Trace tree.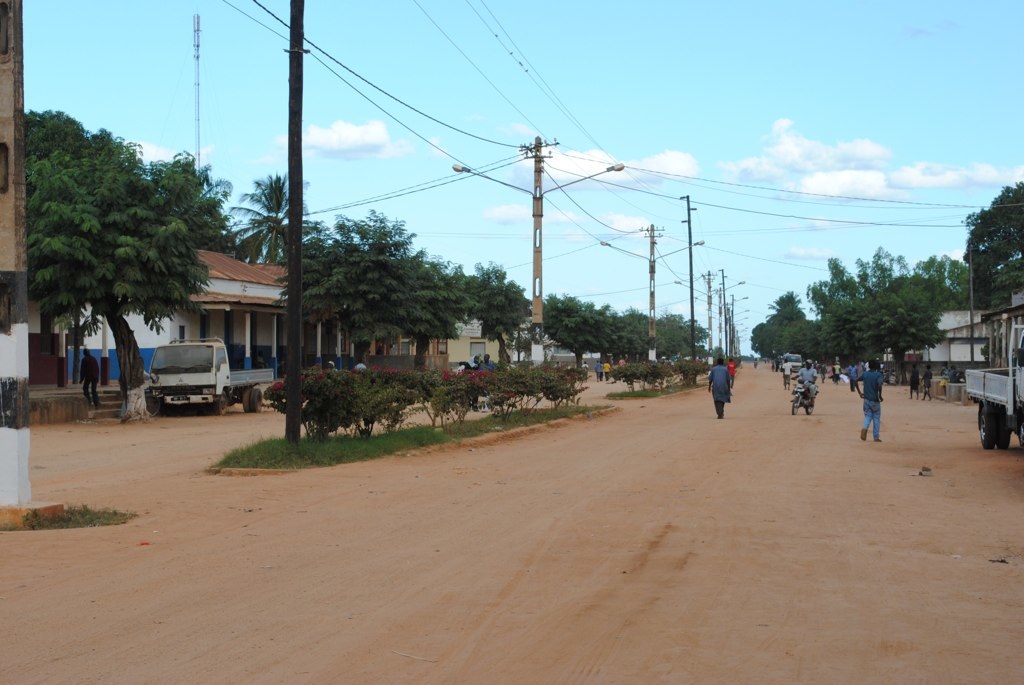
Traced to box=[395, 257, 475, 358].
